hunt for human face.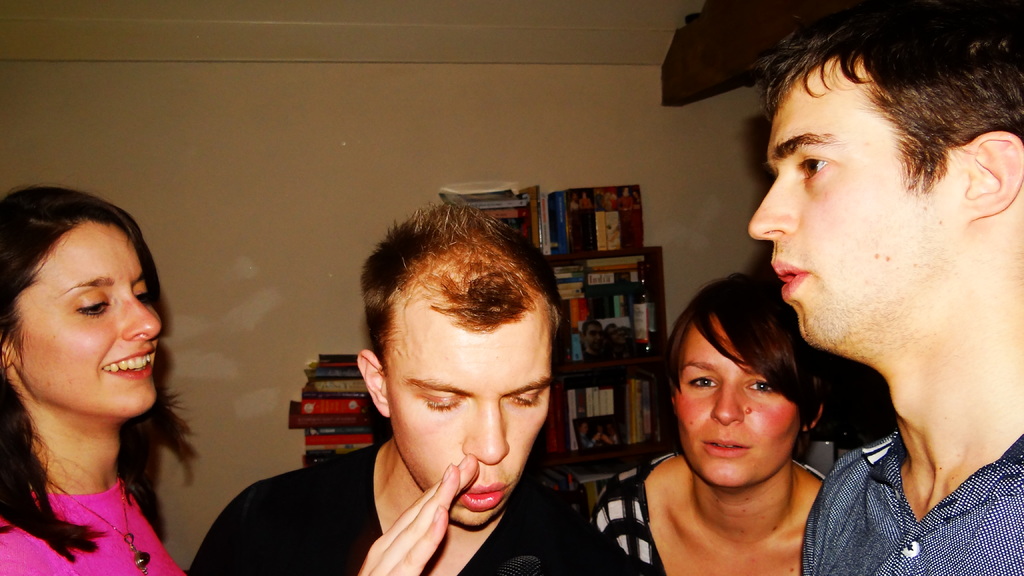
Hunted down at 675:322:803:487.
